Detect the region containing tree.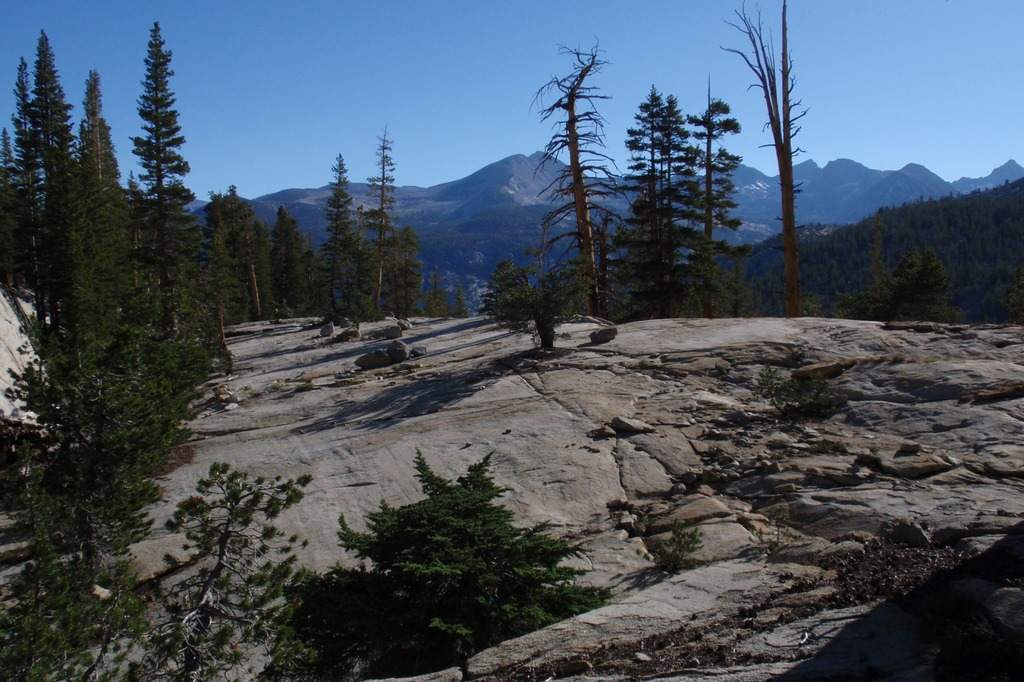
rect(292, 223, 318, 328).
